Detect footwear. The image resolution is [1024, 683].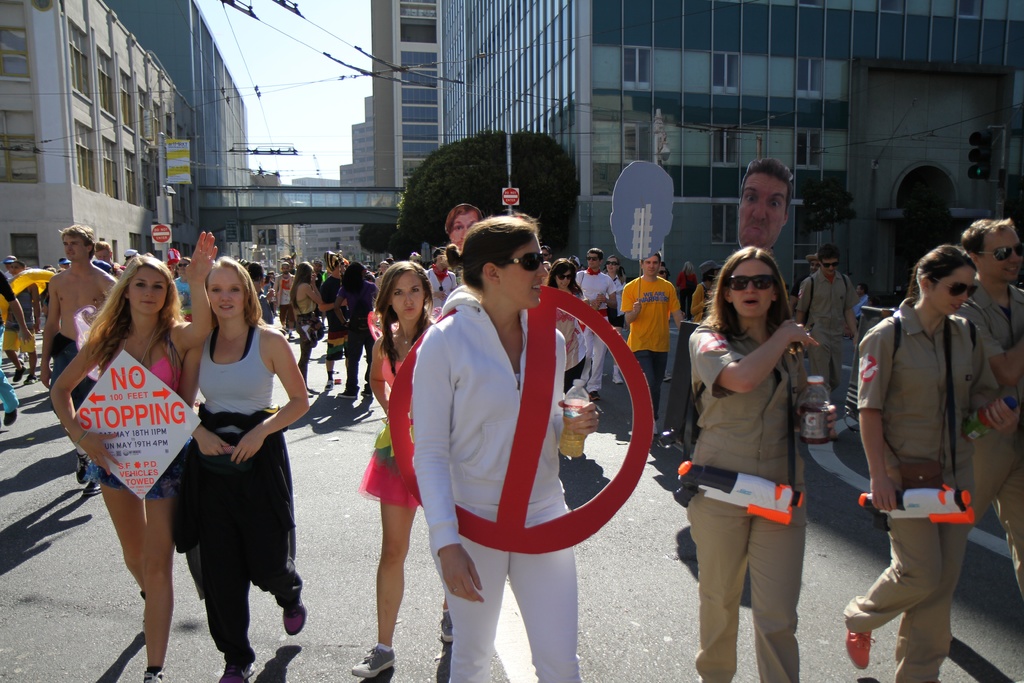
pyautogui.locateOnScreen(350, 644, 395, 679).
